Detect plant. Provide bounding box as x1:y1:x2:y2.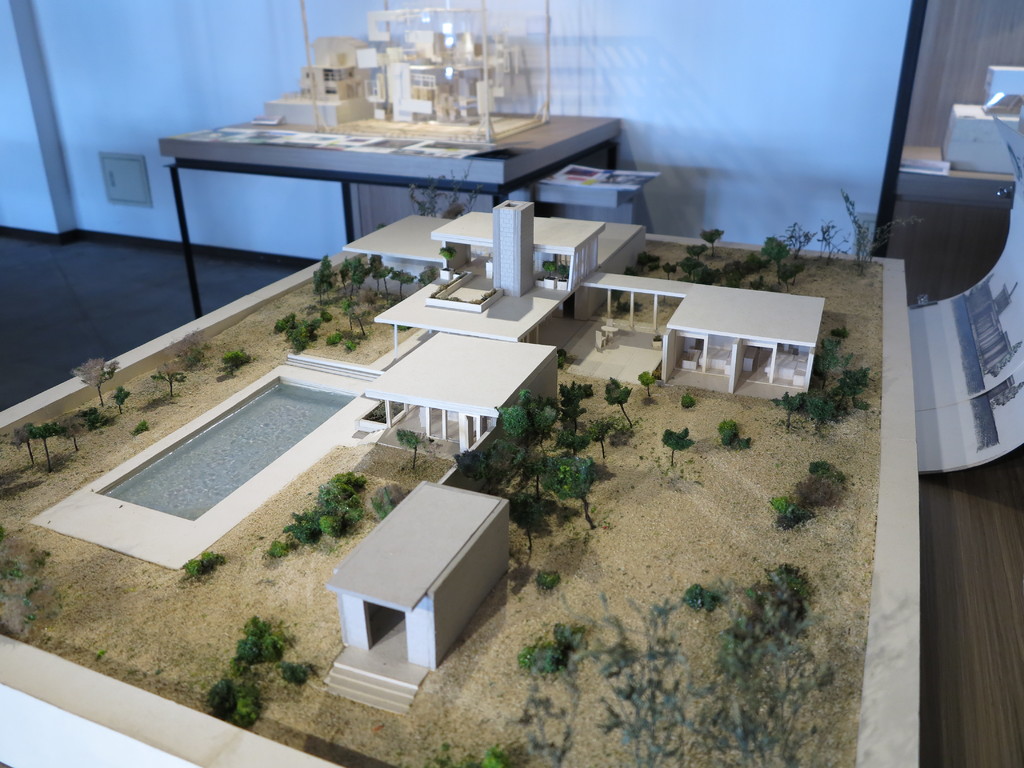
461:448:492:490.
